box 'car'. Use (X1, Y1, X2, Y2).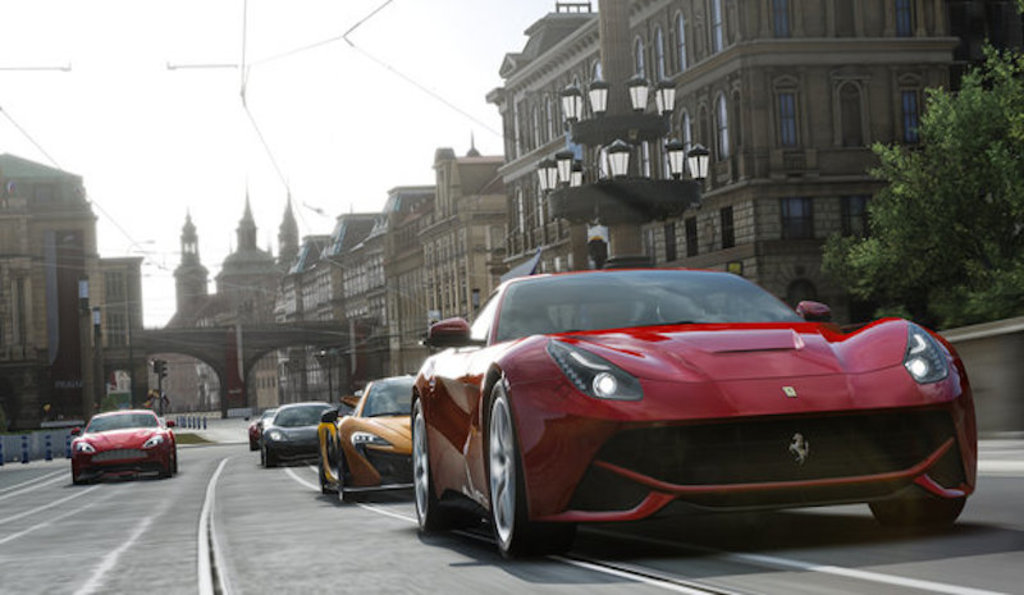
(248, 412, 271, 444).
